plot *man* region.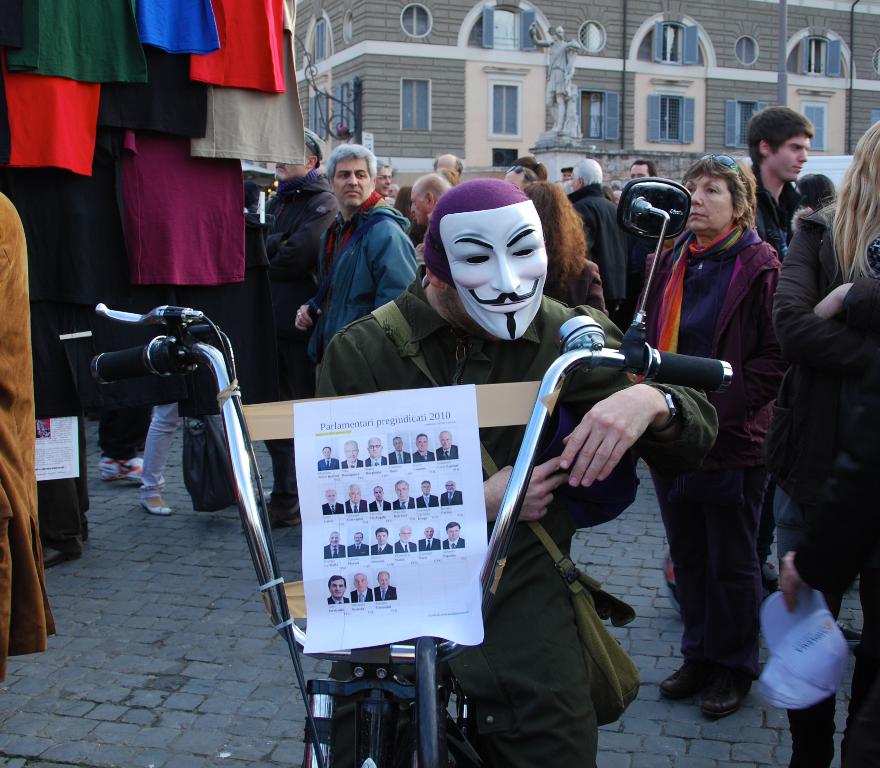
Plotted at [left=662, top=106, right=816, bottom=628].
